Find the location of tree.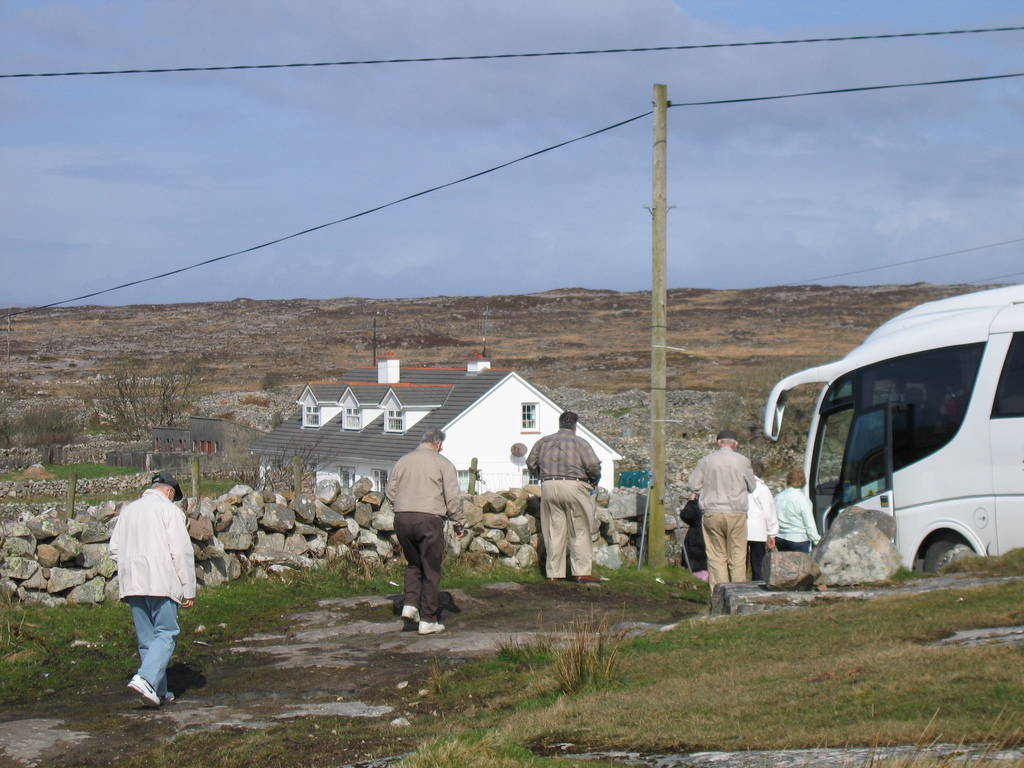
Location: 73:330:229:440.
